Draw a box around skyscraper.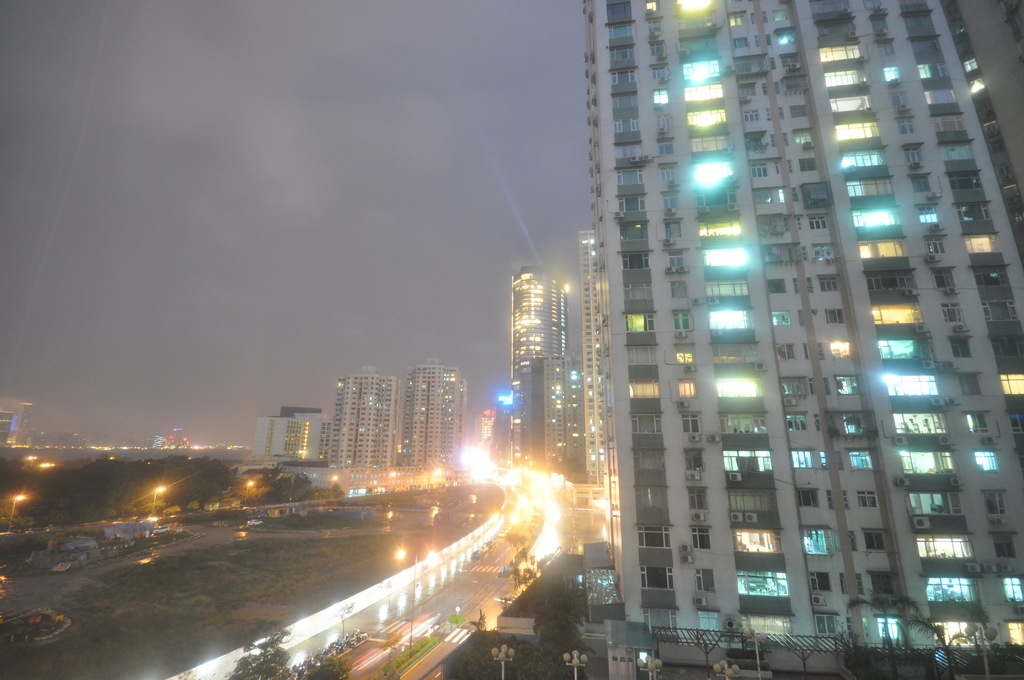
x1=497, y1=270, x2=566, y2=480.
